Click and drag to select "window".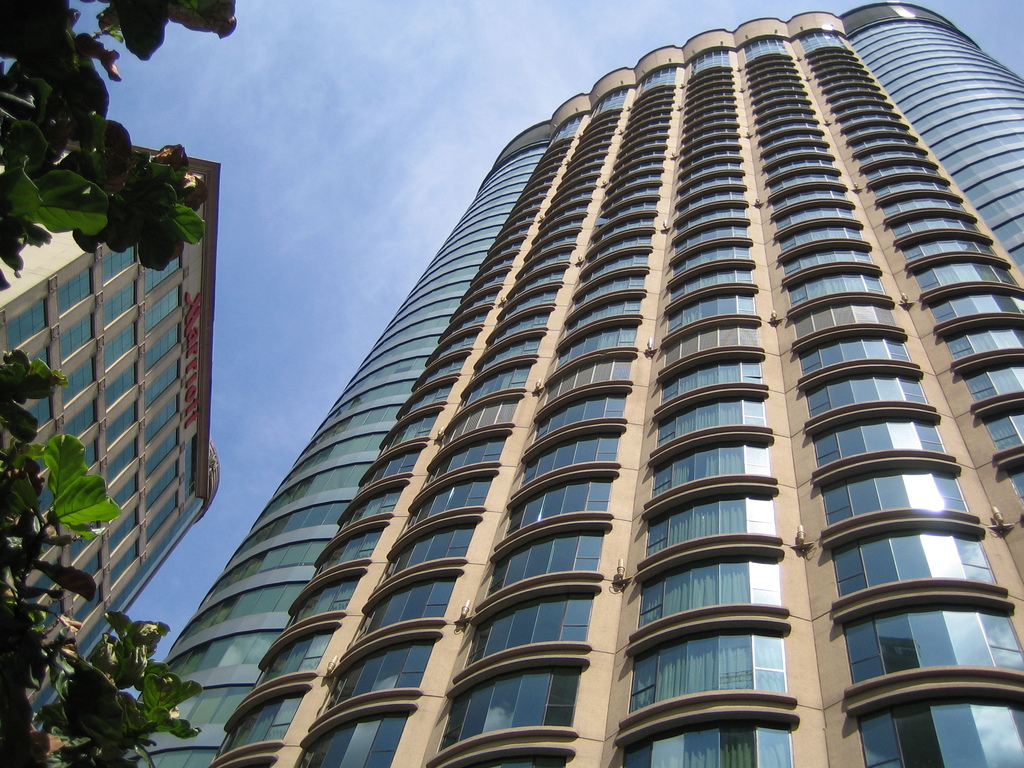
Selection: [x1=546, y1=316, x2=640, y2=378].
